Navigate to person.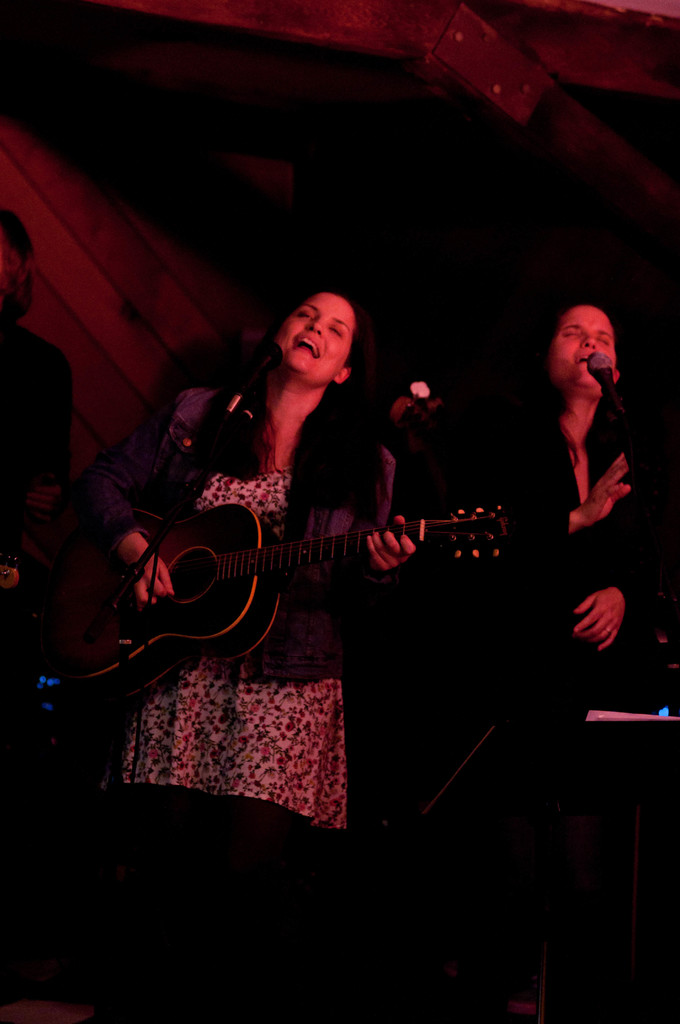
Navigation target: x1=457 y1=300 x2=667 y2=838.
